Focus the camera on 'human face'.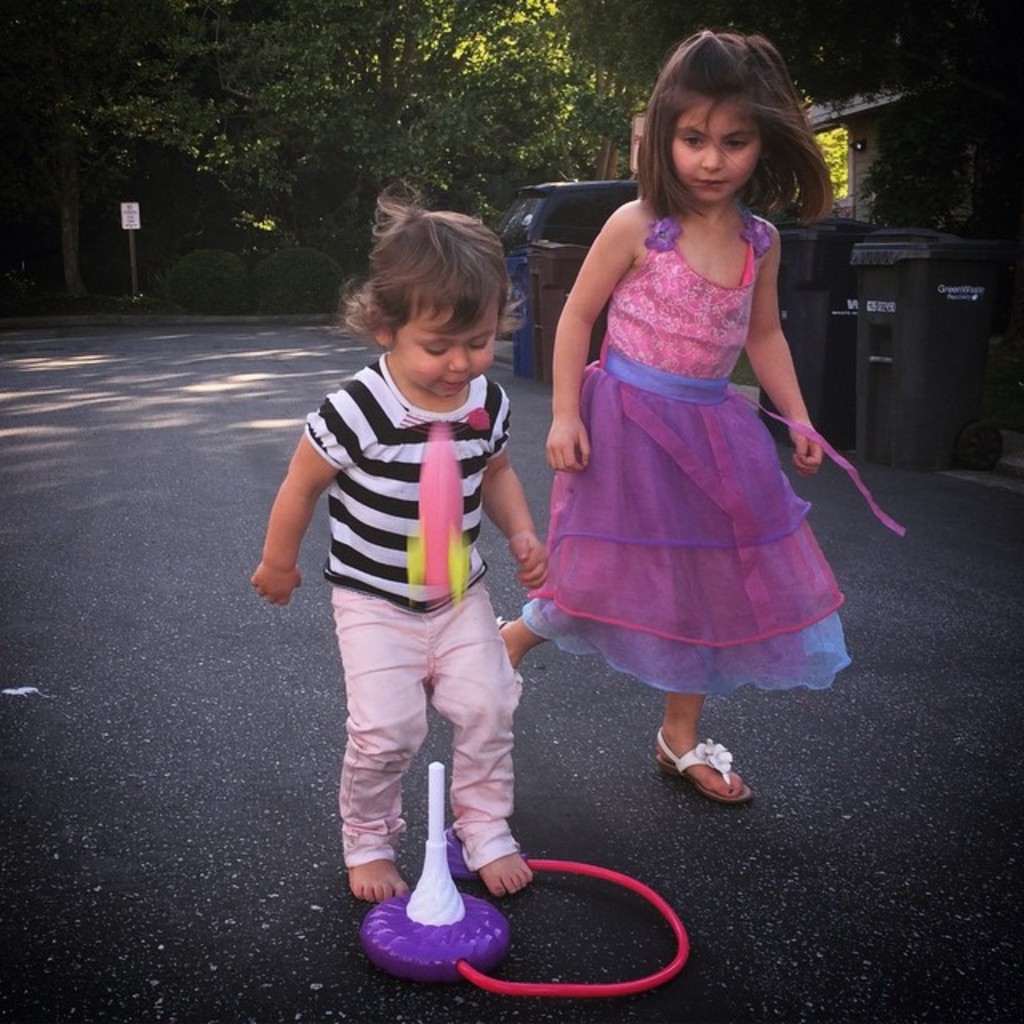
Focus region: x1=392 y1=322 x2=504 y2=387.
